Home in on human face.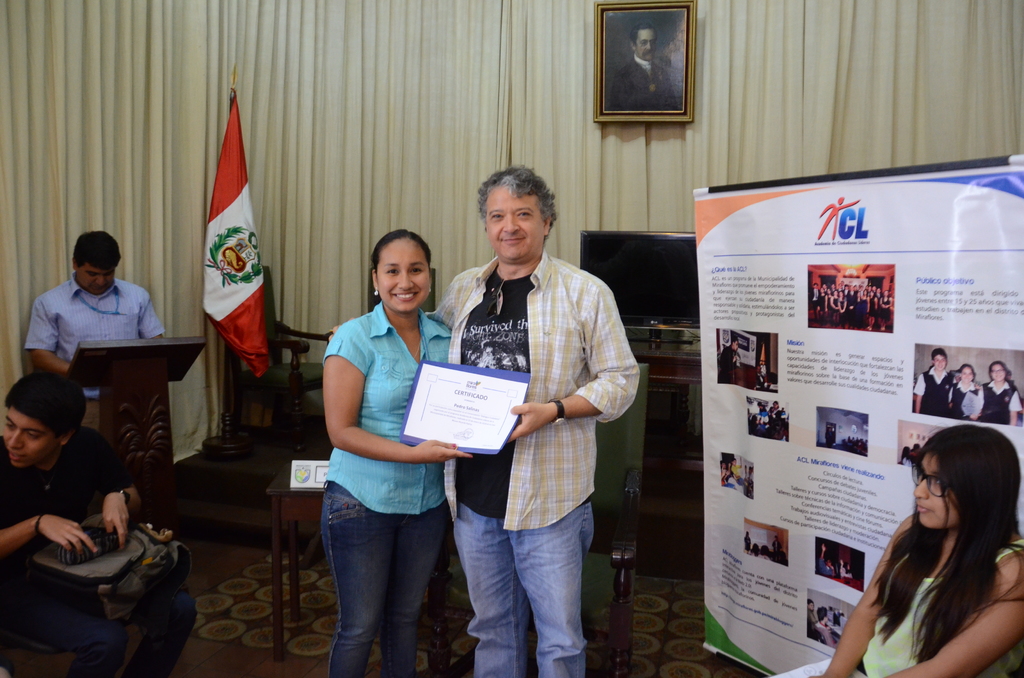
Homed in at box(824, 613, 829, 626).
